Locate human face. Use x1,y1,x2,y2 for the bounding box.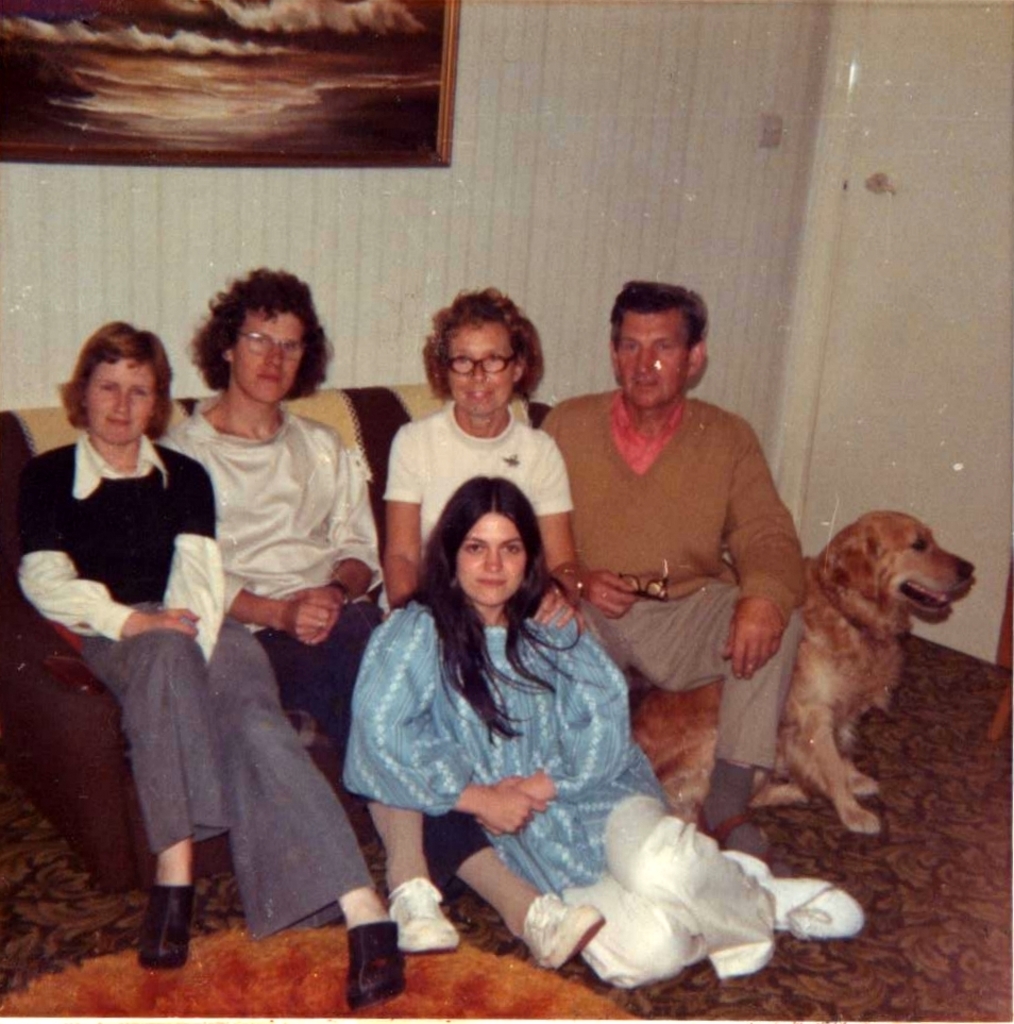
85,354,165,441.
